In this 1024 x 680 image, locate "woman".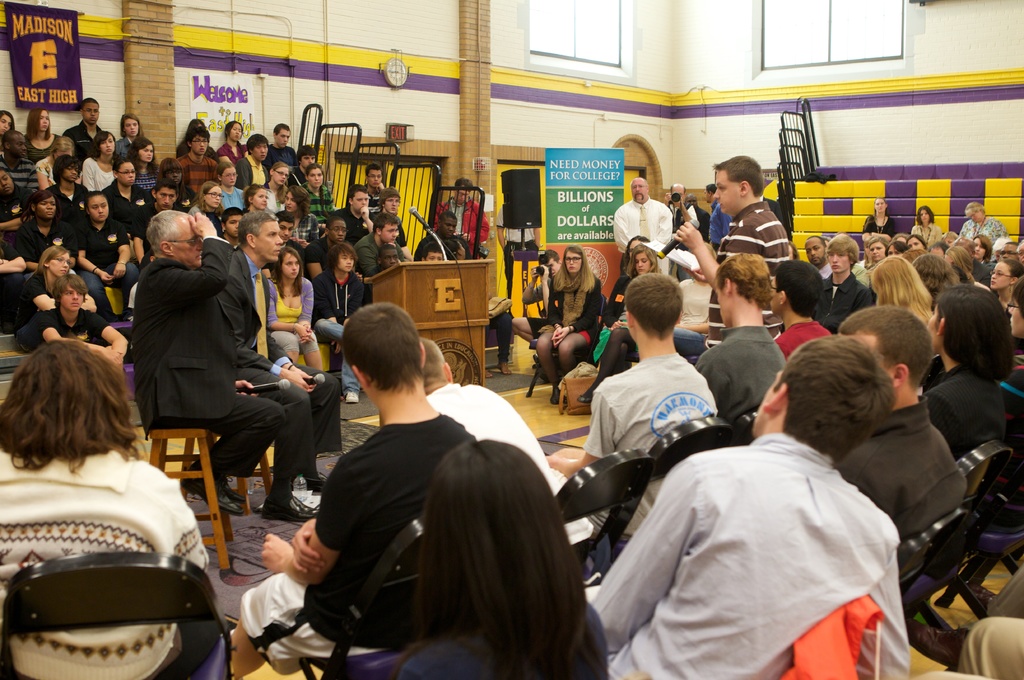
Bounding box: 302, 161, 334, 228.
